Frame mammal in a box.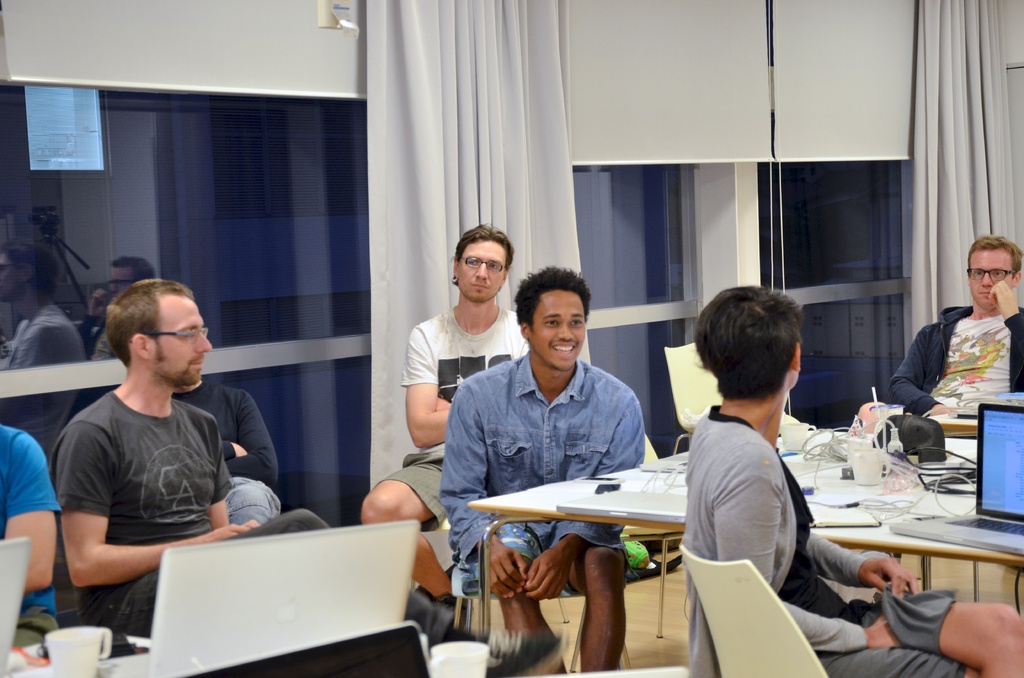
box=[438, 256, 645, 675].
